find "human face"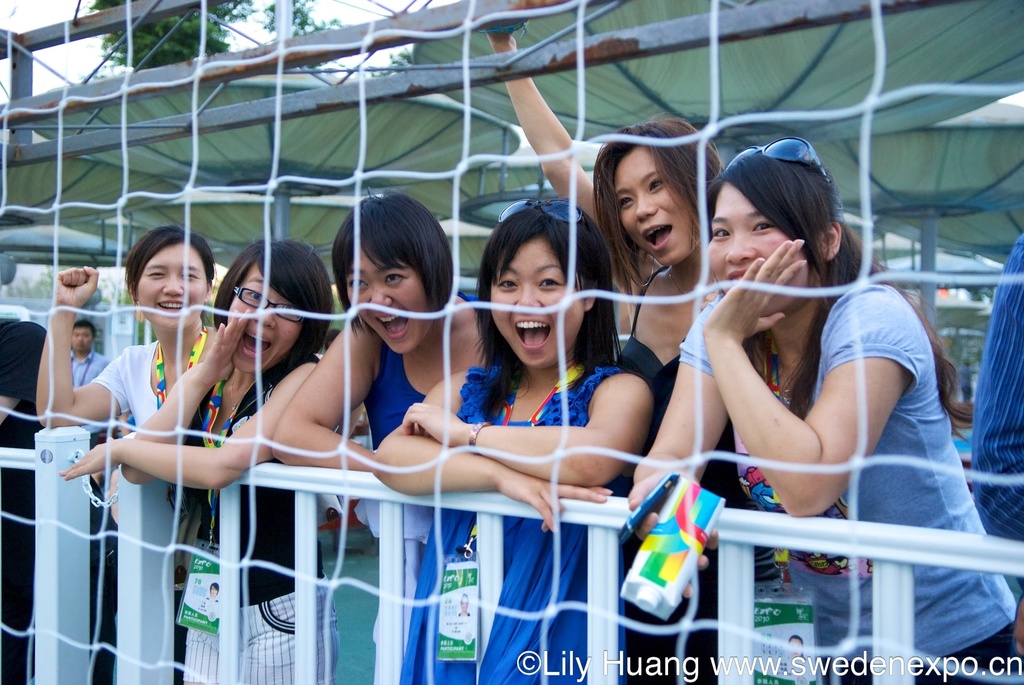
rect(70, 327, 89, 355)
